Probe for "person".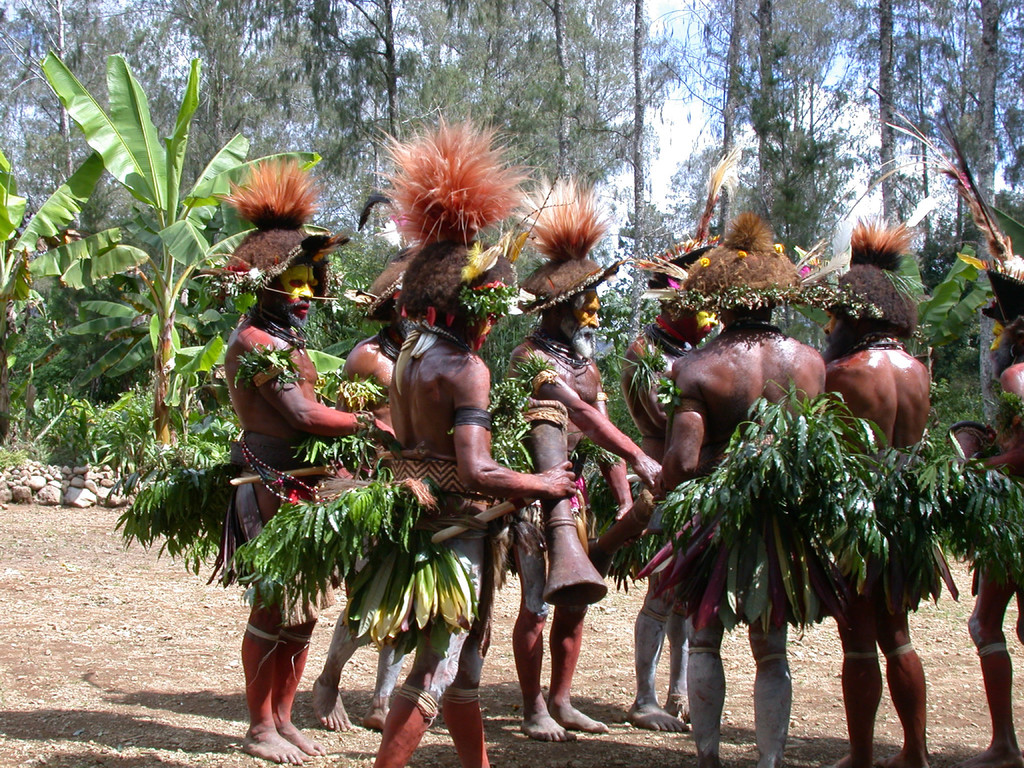
Probe result: {"left": 826, "top": 309, "right": 930, "bottom": 767}.
